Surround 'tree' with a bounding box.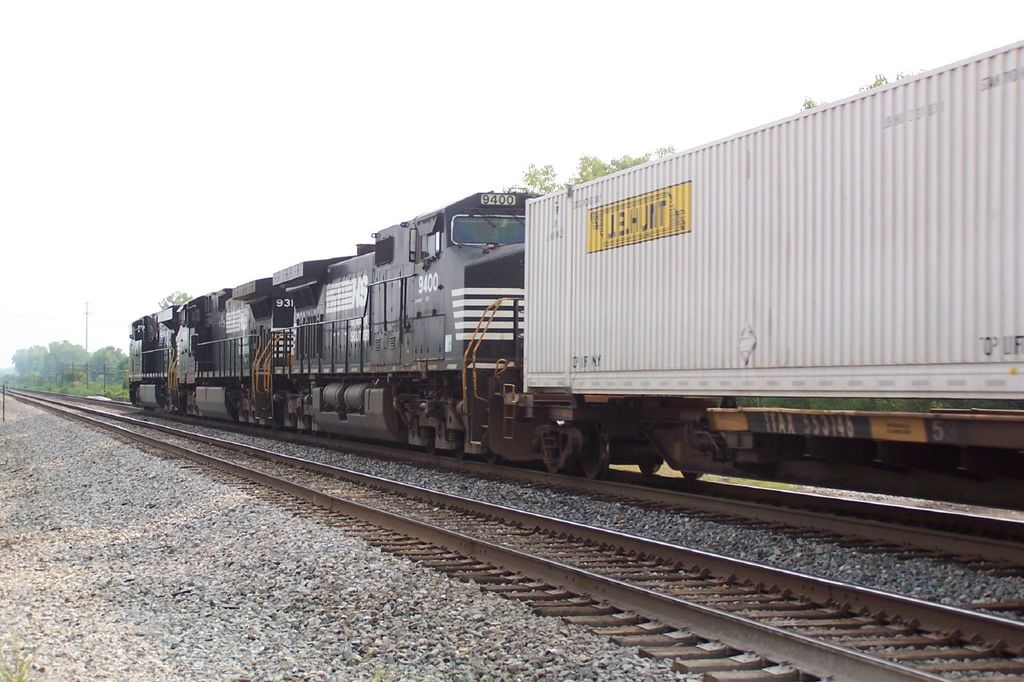
[left=158, top=289, right=190, bottom=308].
